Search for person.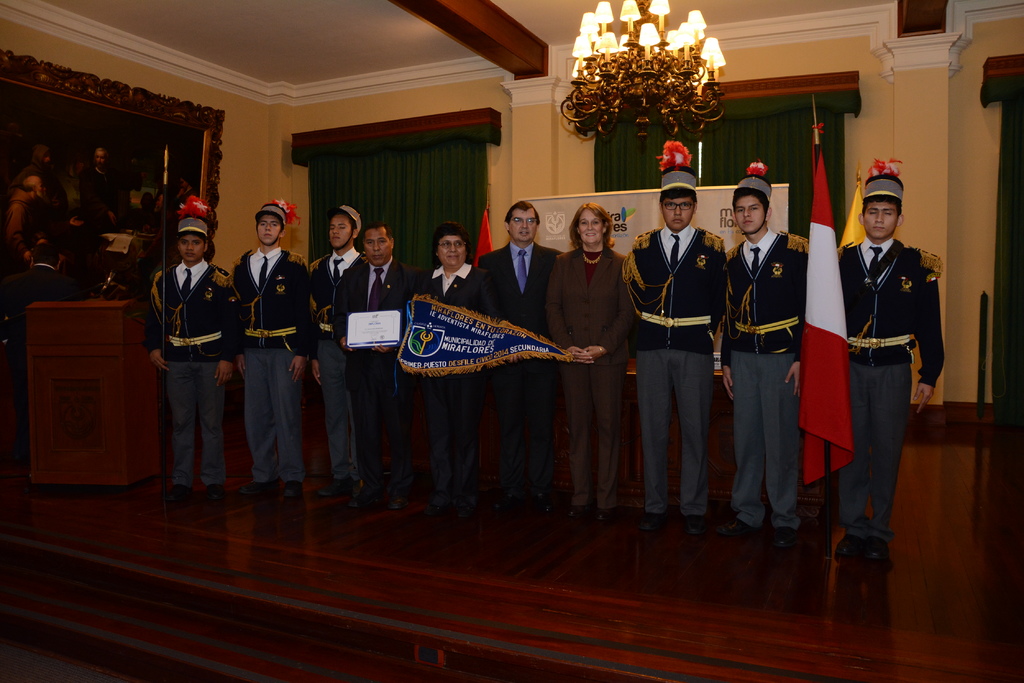
Found at 134,189,155,223.
